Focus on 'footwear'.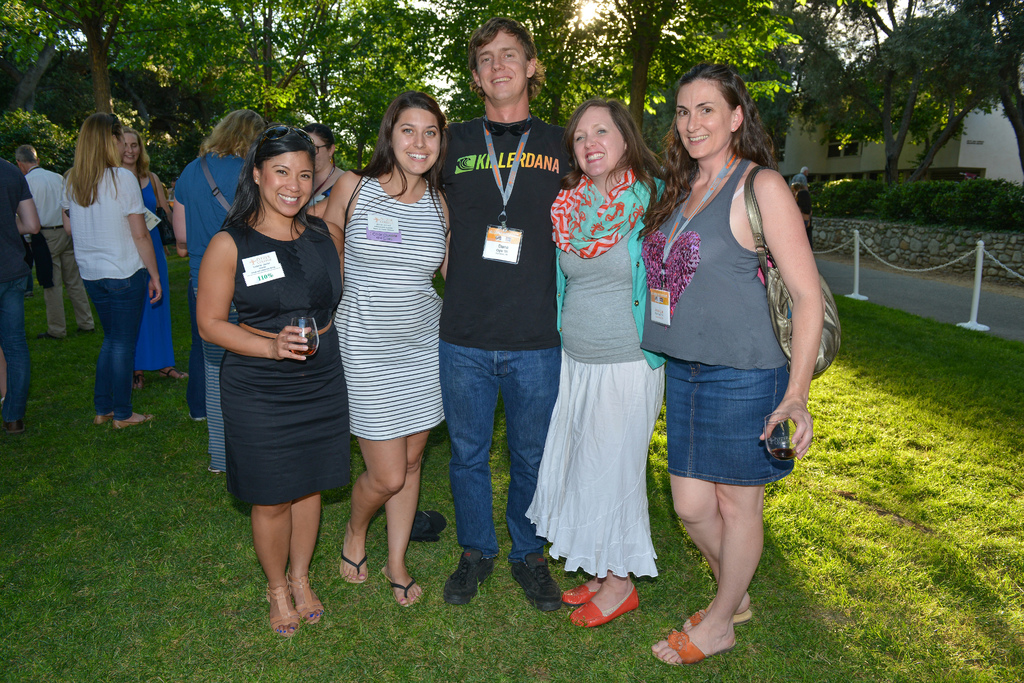
Focused at (559,583,594,607).
